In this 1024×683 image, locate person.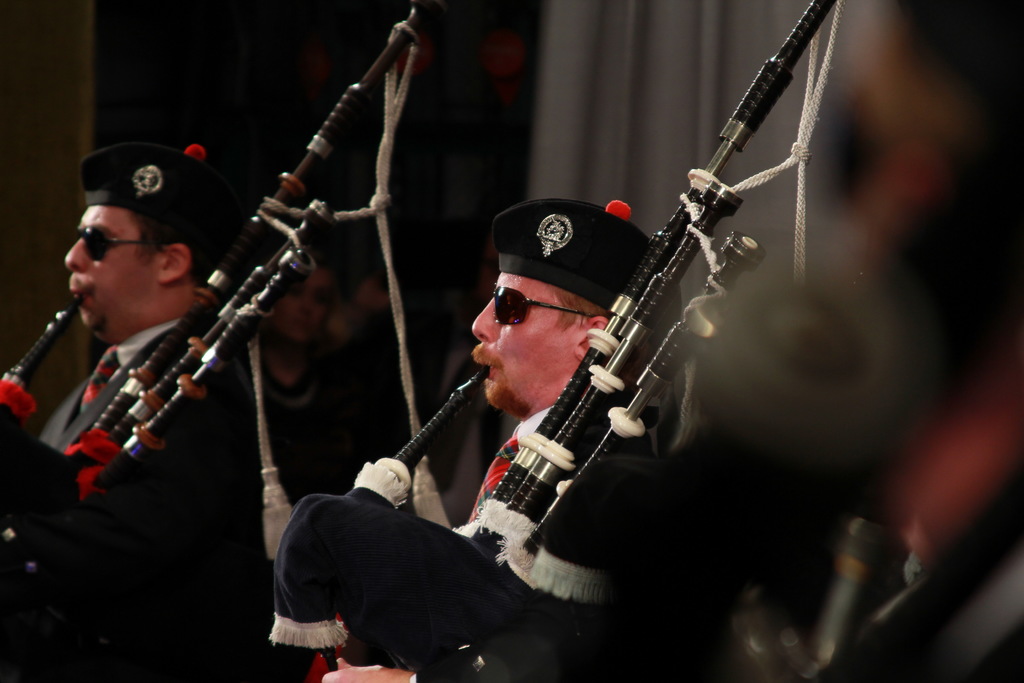
Bounding box: pyautogui.locateOnScreen(530, 0, 1020, 682).
